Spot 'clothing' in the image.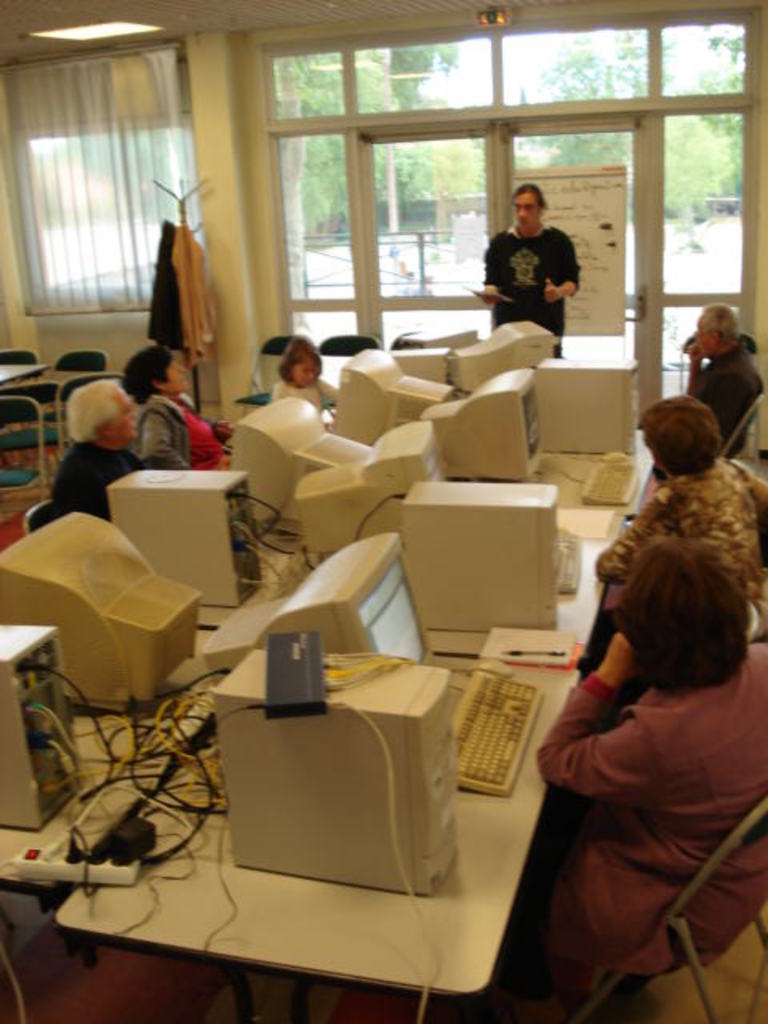
'clothing' found at l=50, t=440, r=134, b=518.
